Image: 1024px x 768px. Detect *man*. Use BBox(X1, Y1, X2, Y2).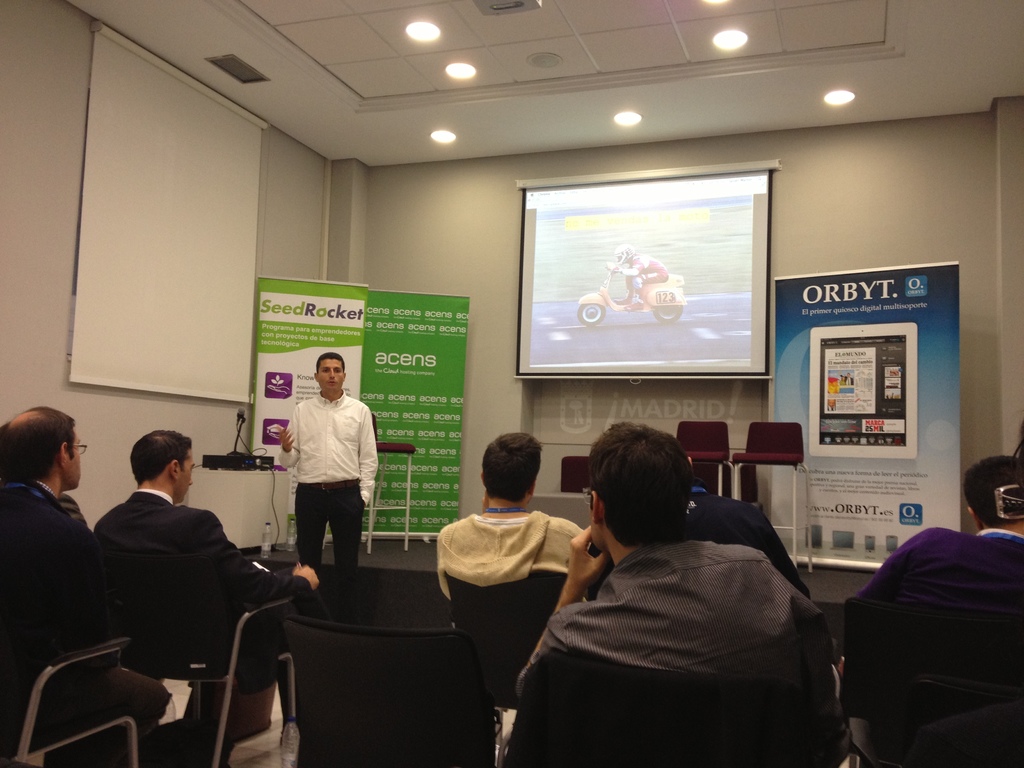
BBox(0, 408, 131, 757).
